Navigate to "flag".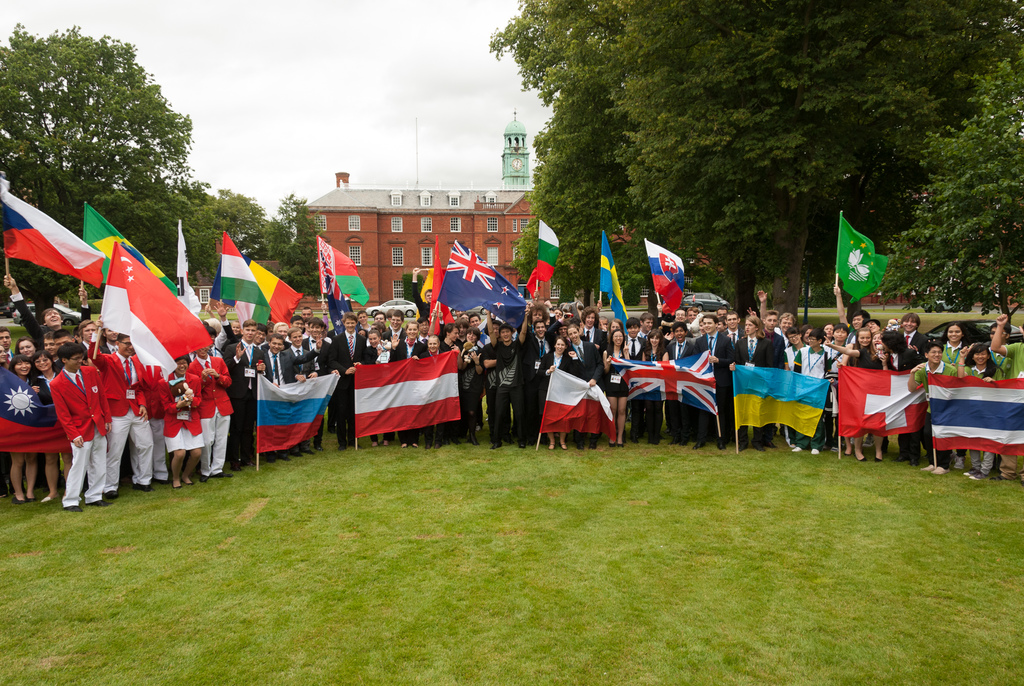
Navigation target: x1=518 y1=222 x2=566 y2=297.
